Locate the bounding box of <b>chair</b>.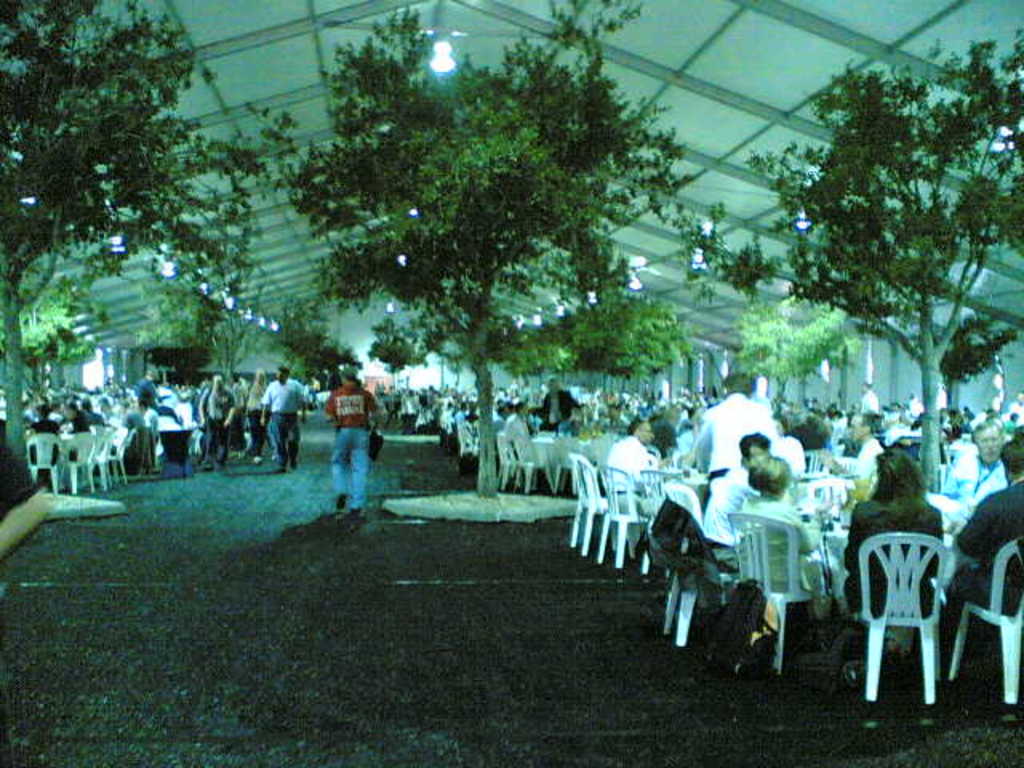
Bounding box: crop(797, 451, 826, 482).
